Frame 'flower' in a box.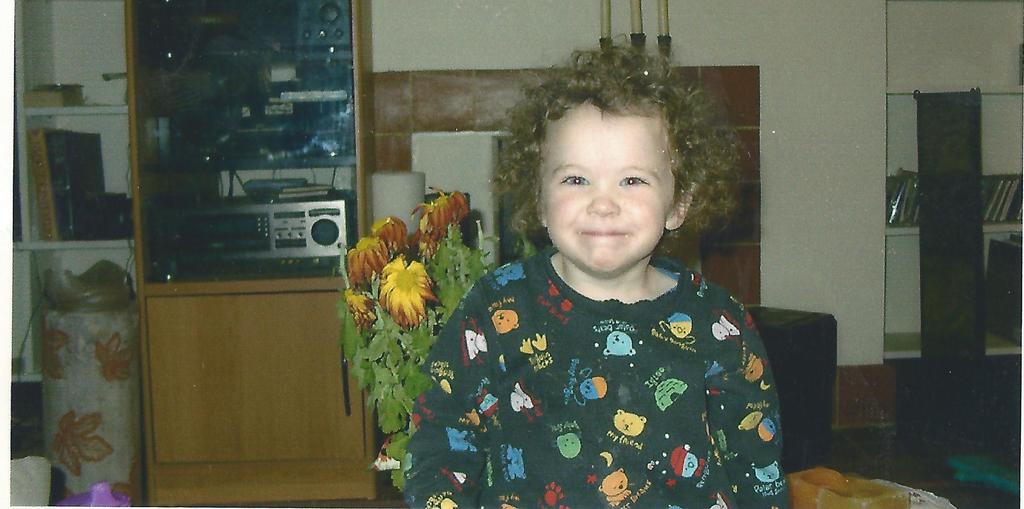
select_region(52, 406, 108, 480).
